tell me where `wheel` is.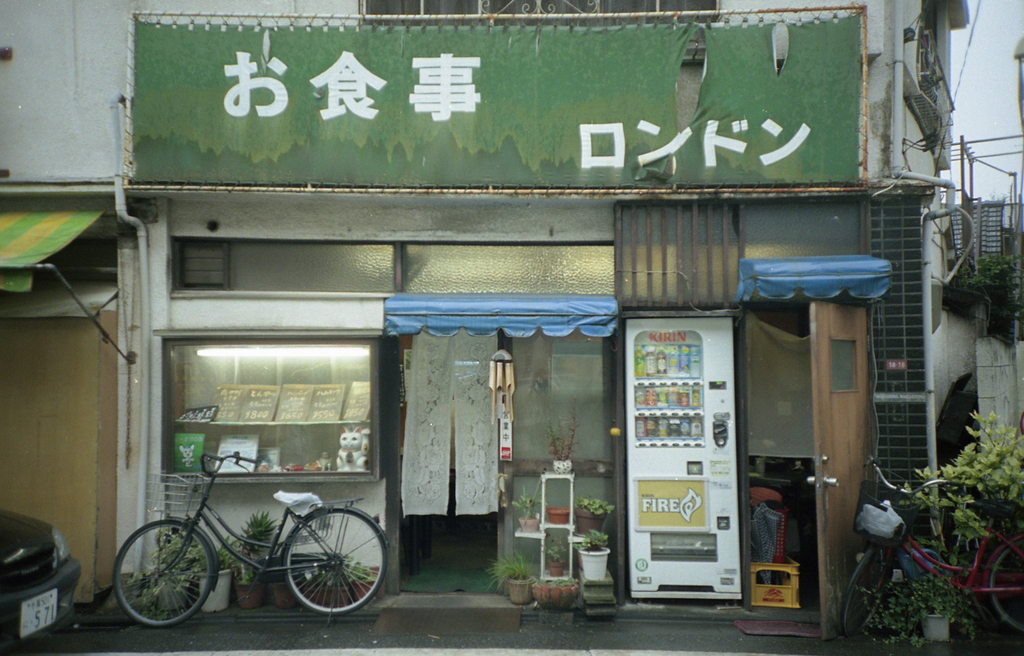
`wheel` is at l=840, t=547, r=895, b=636.
